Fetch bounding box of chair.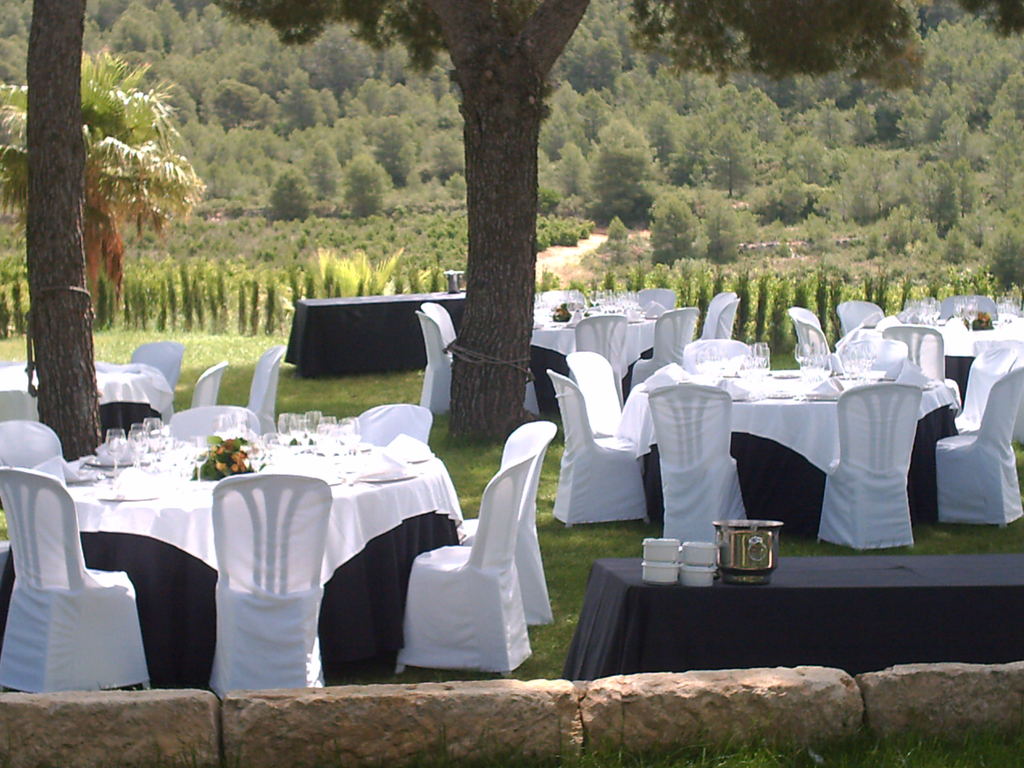
Bbox: rect(184, 358, 228, 409).
